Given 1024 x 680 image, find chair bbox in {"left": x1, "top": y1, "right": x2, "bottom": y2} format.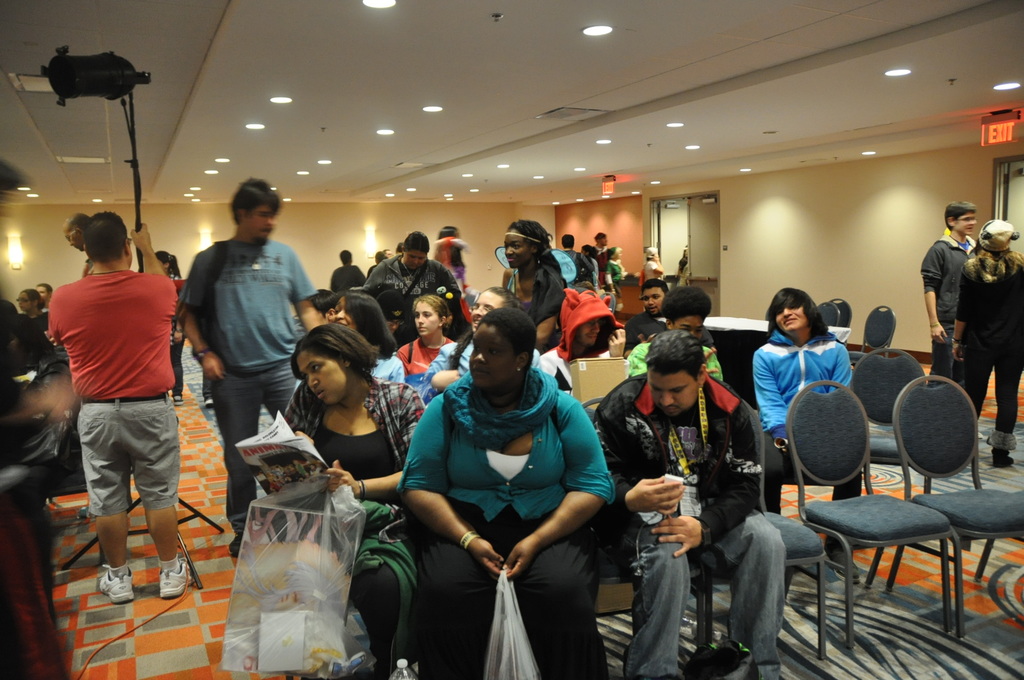
{"left": 788, "top": 380, "right": 957, "bottom": 650}.
